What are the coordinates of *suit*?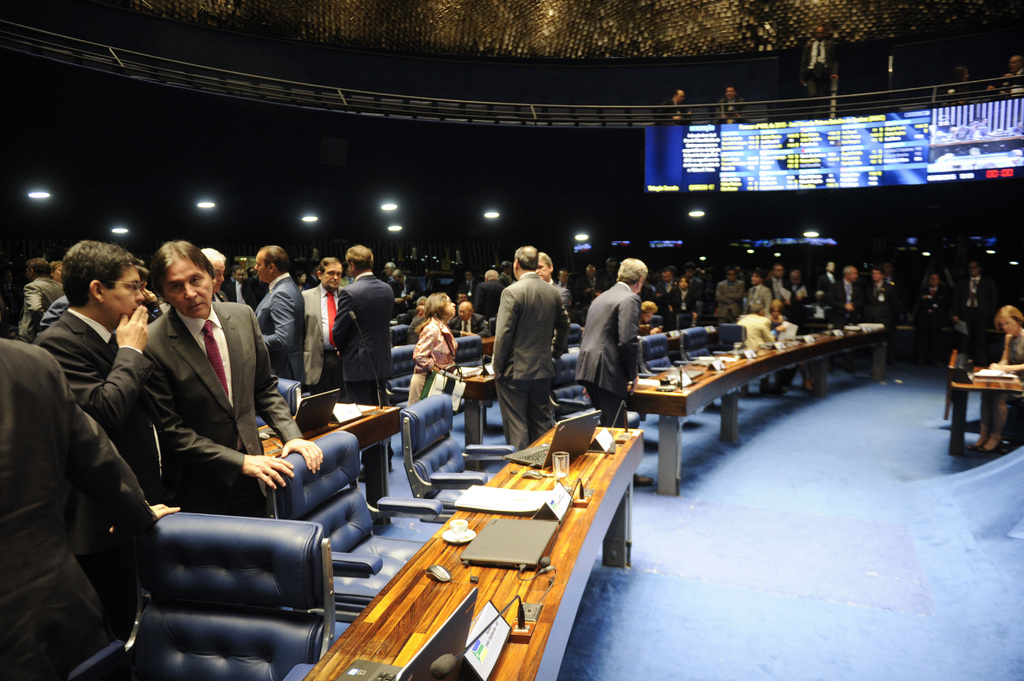
box=[299, 282, 348, 394].
